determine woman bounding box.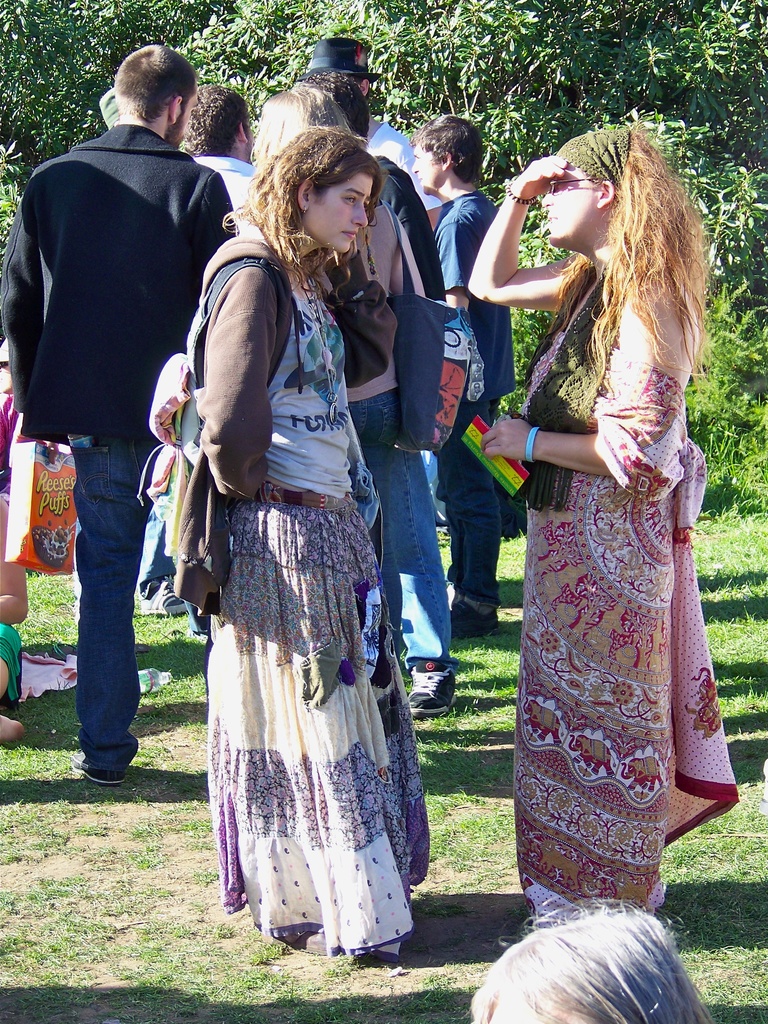
Determined: 465/120/715/939.
